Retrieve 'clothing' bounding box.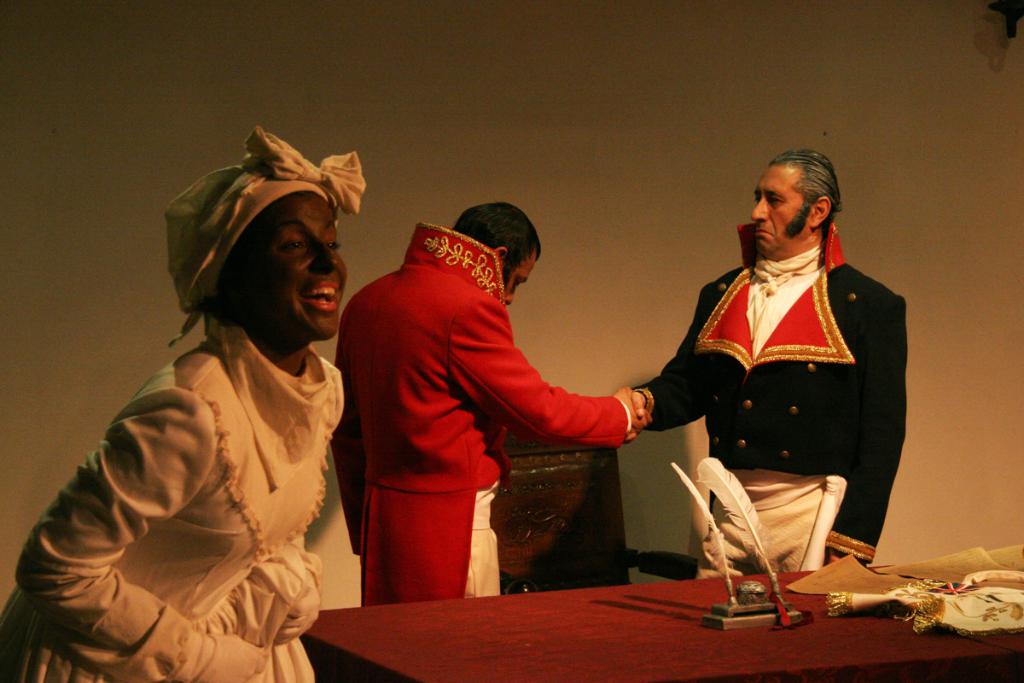
Bounding box: <bbox>633, 230, 919, 615</bbox>.
